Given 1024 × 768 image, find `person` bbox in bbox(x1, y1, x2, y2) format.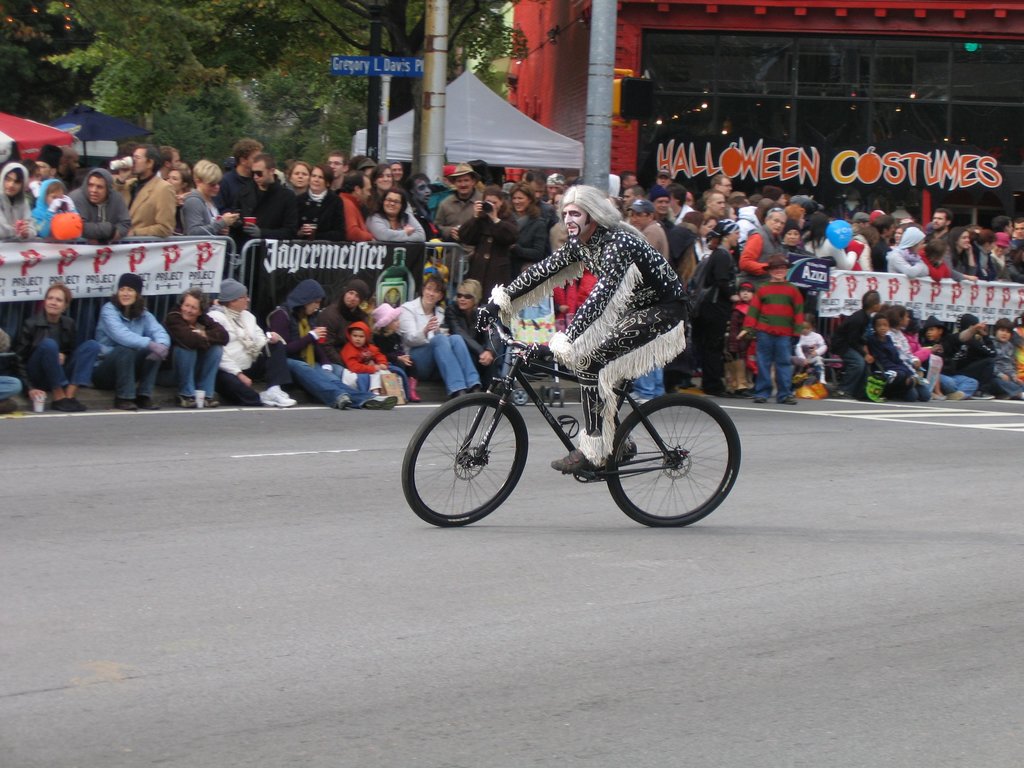
bbox(476, 183, 689, 477).
